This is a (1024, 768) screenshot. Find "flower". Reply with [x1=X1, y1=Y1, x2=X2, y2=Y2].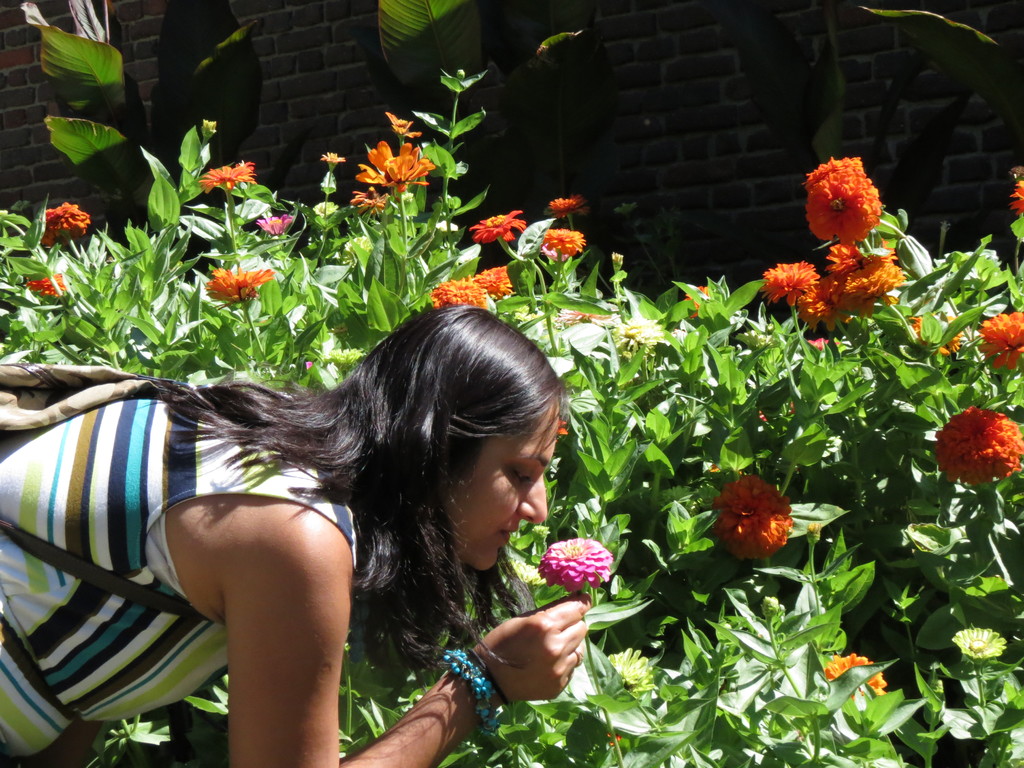
[x1=825, y1=249, x2=872, y2=270].
